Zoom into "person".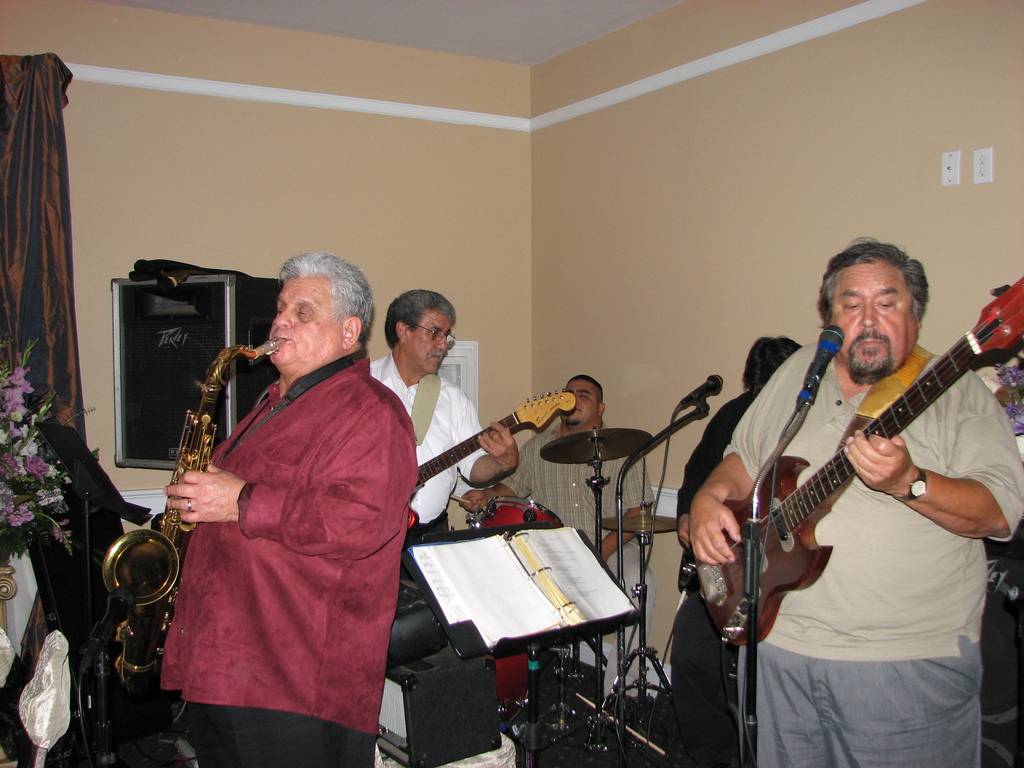
Zoom target: {"left": 369, "top": 285, "right": 528, "bottom": 546}.
